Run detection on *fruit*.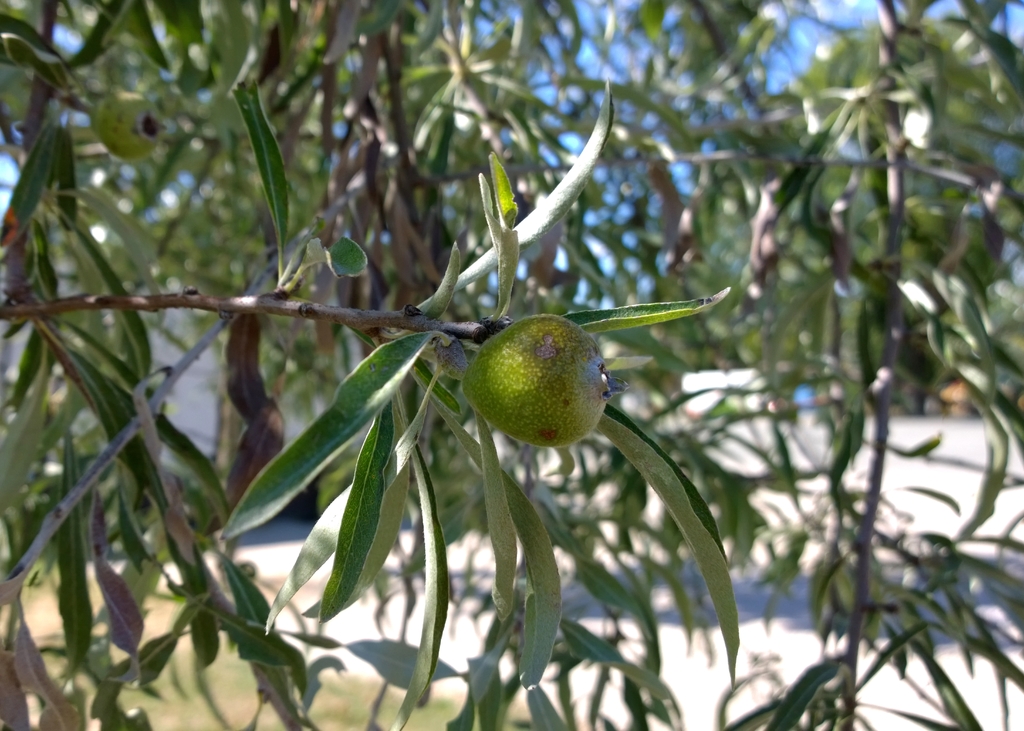
Result: select_region(476, 326, 623, 445).
